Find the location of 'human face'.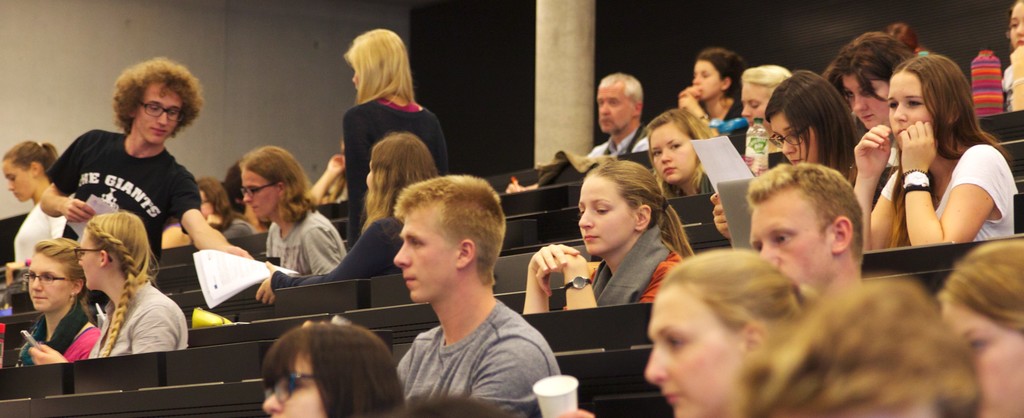
Location: bbox(649, 123, 695, 186).
